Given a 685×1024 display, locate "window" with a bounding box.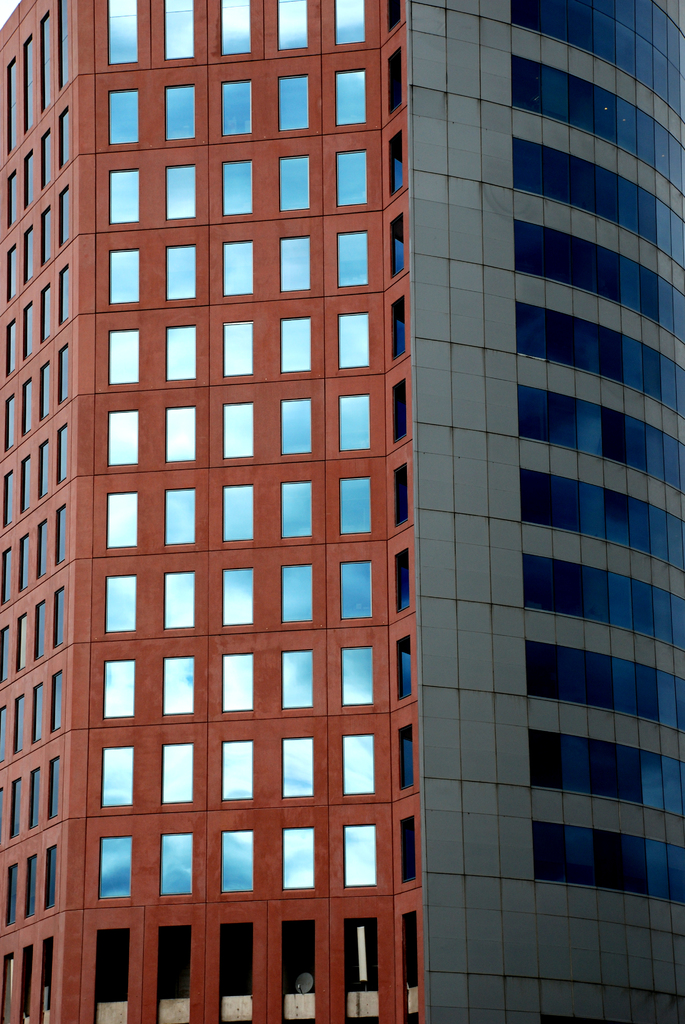
Located: detection(223, 161, 251, 213).
